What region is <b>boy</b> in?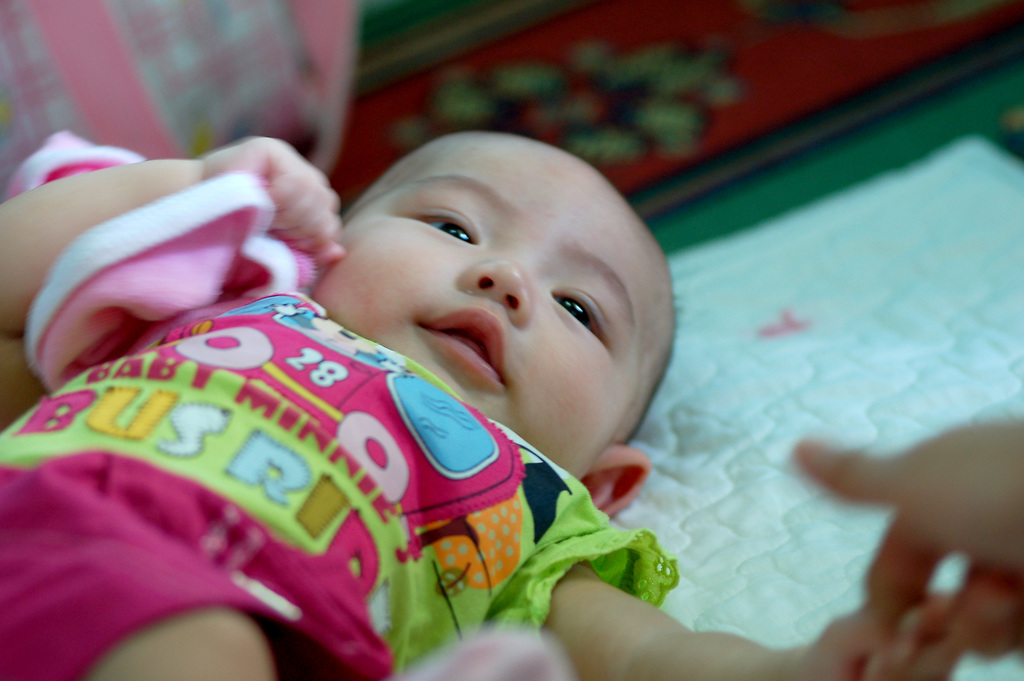
pyautogui.locateOnScreen(45, 129, 788, 657).
